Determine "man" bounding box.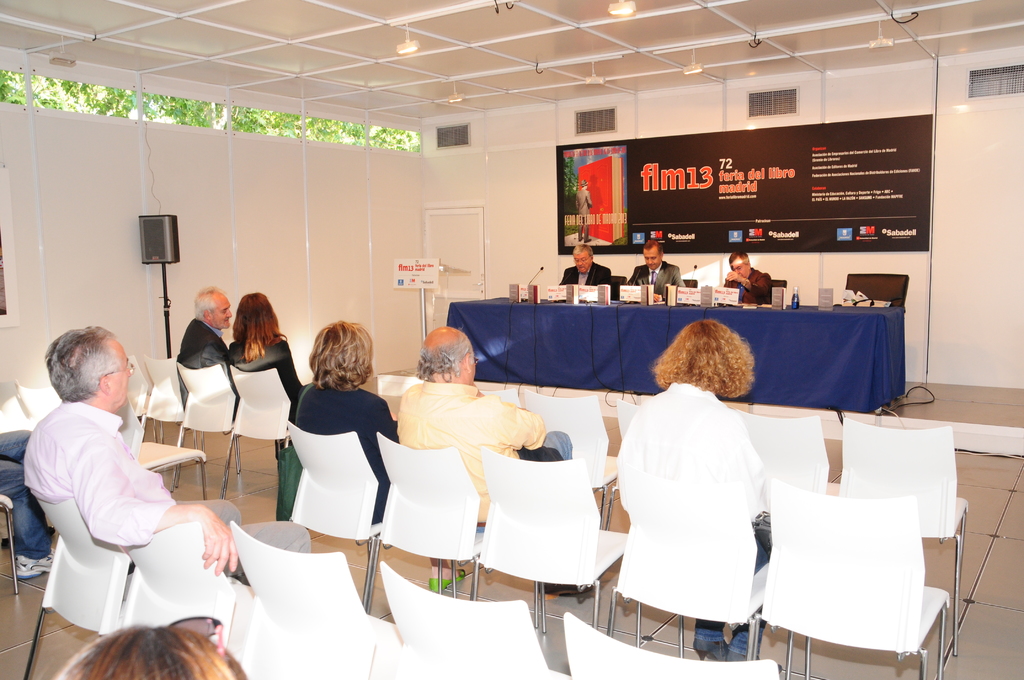
Determined: pyautogui.locateOnScreen(723, 250, 774, 307).
